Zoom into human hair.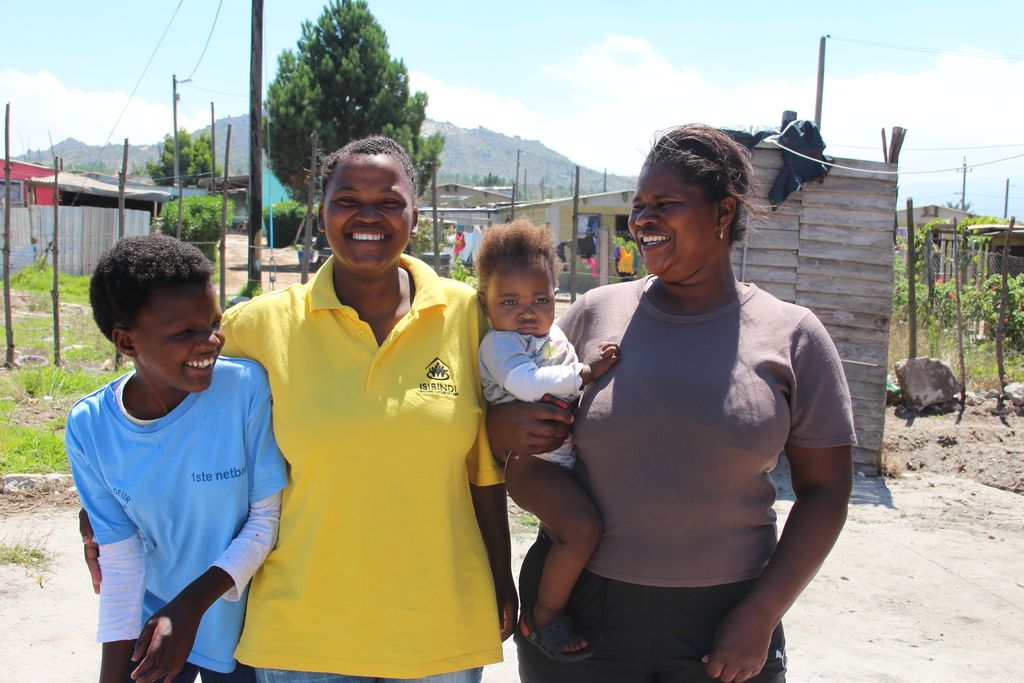
Zoom target: x1=89 y1=236 x2=215 y2=358.
